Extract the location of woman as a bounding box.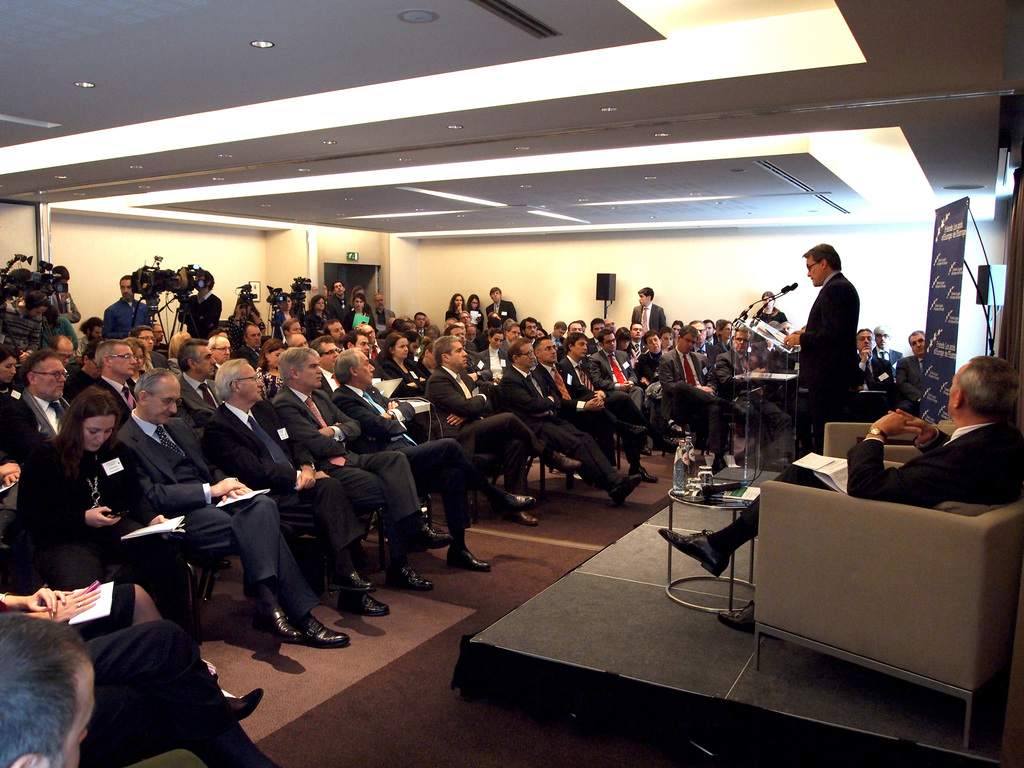
129,333,151,381.
